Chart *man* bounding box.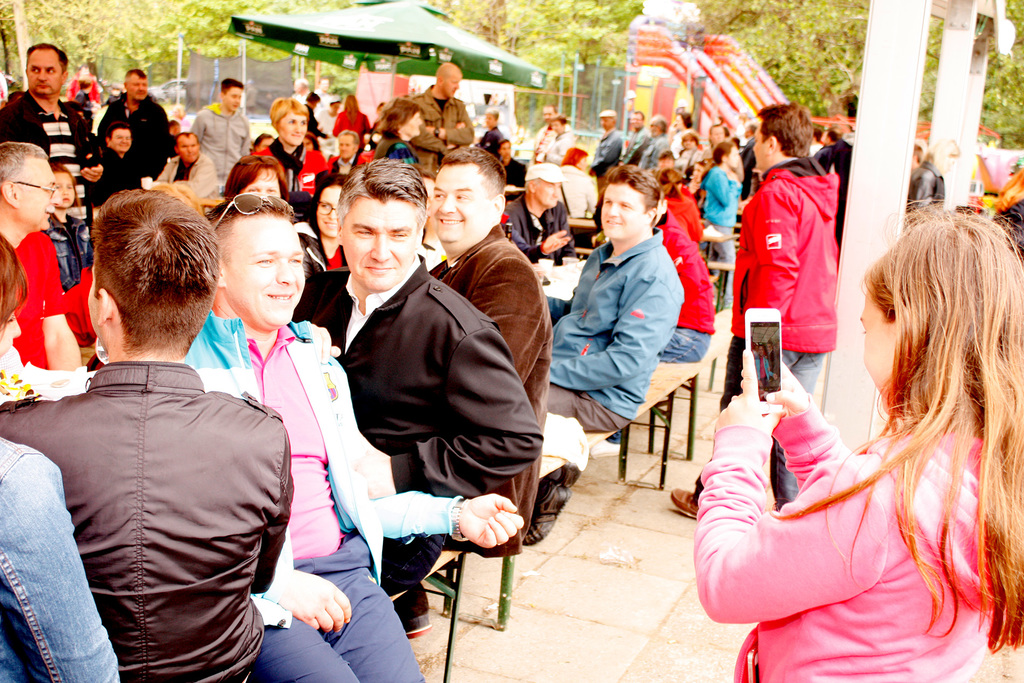
Charted: BBox(411, 152, 556, 637).
